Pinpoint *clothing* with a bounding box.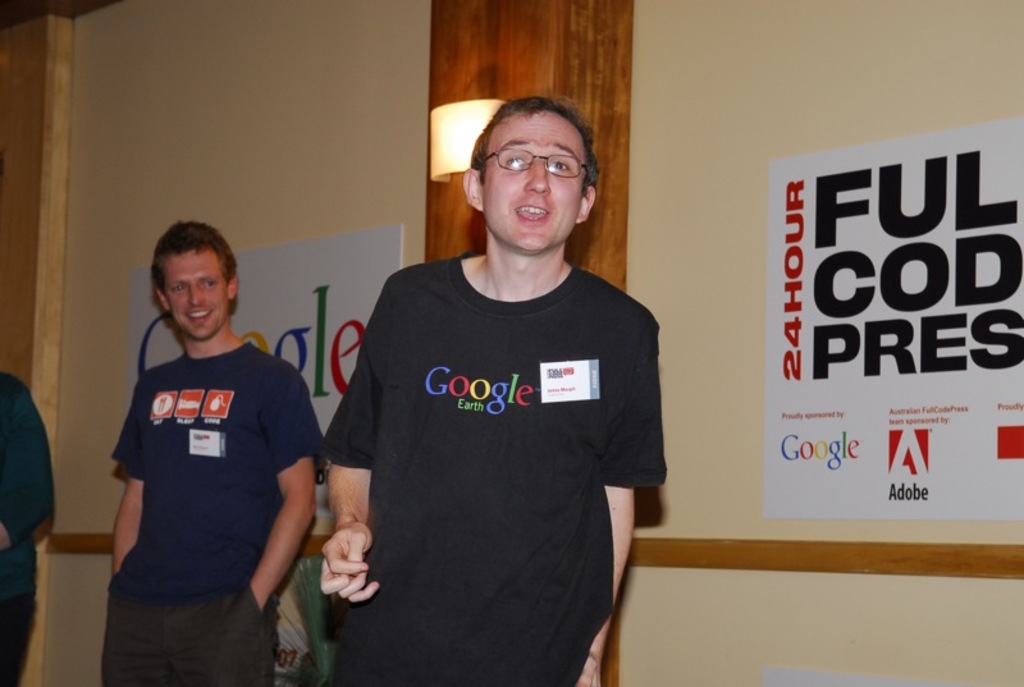
[x1=0, y1=372, x2=69, y2=686].
